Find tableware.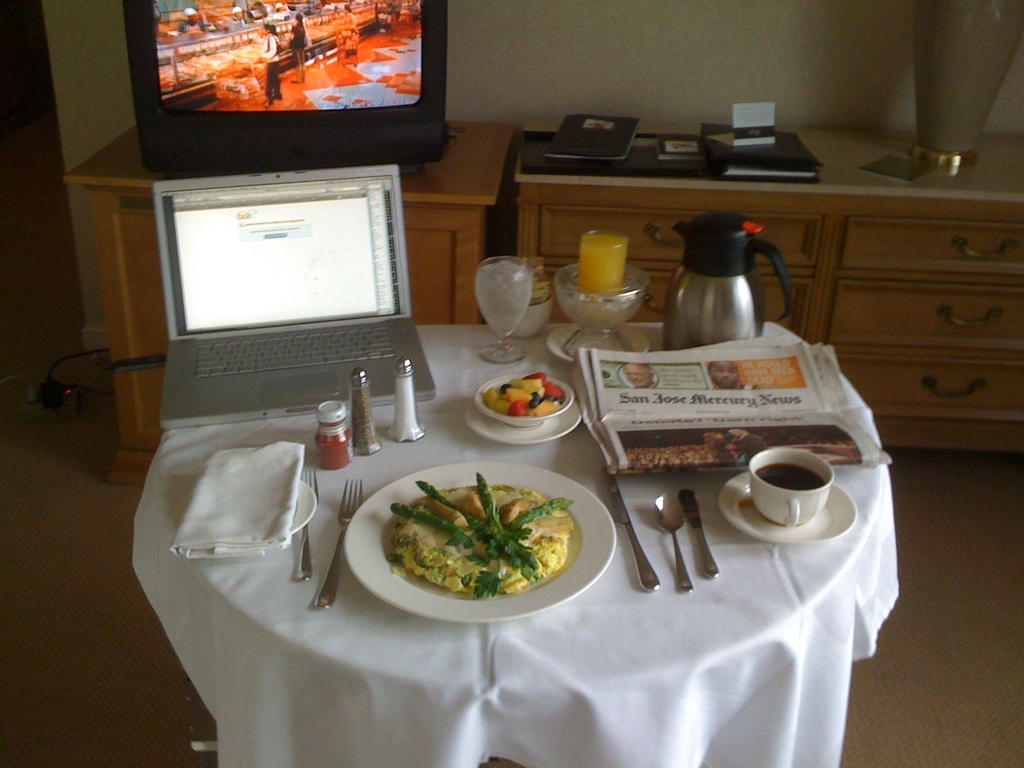
<bbox>479, 376, 575, 425</bbox>.
